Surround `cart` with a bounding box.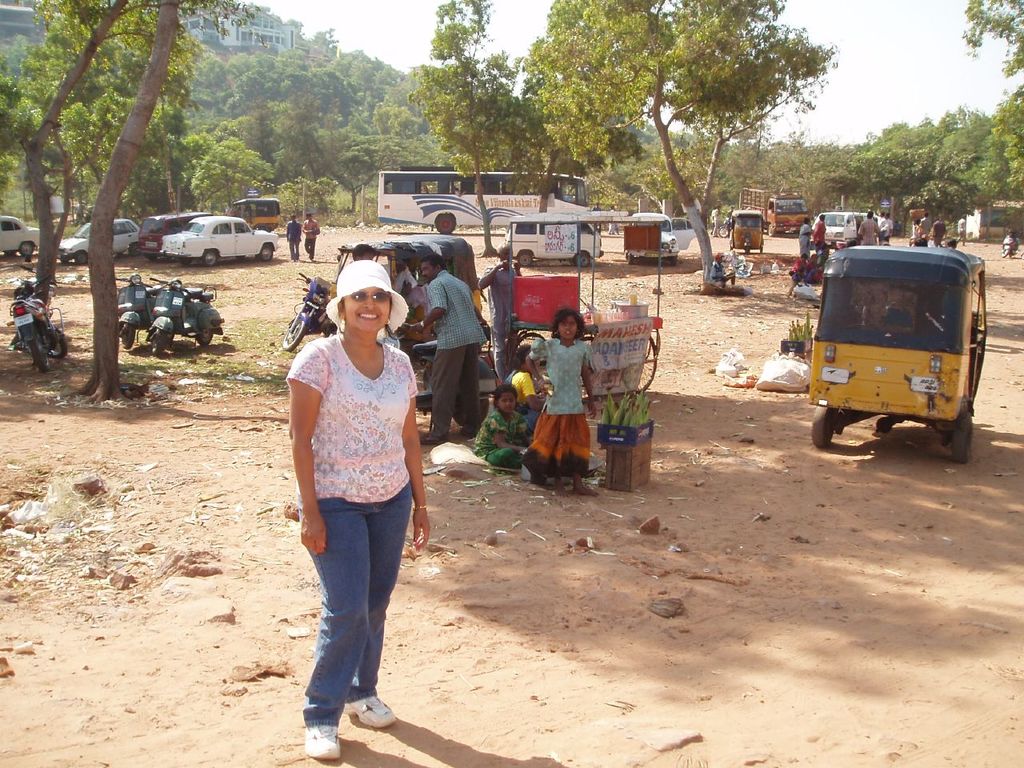
[x1=507, y1=213, x2=663, y2=393].
